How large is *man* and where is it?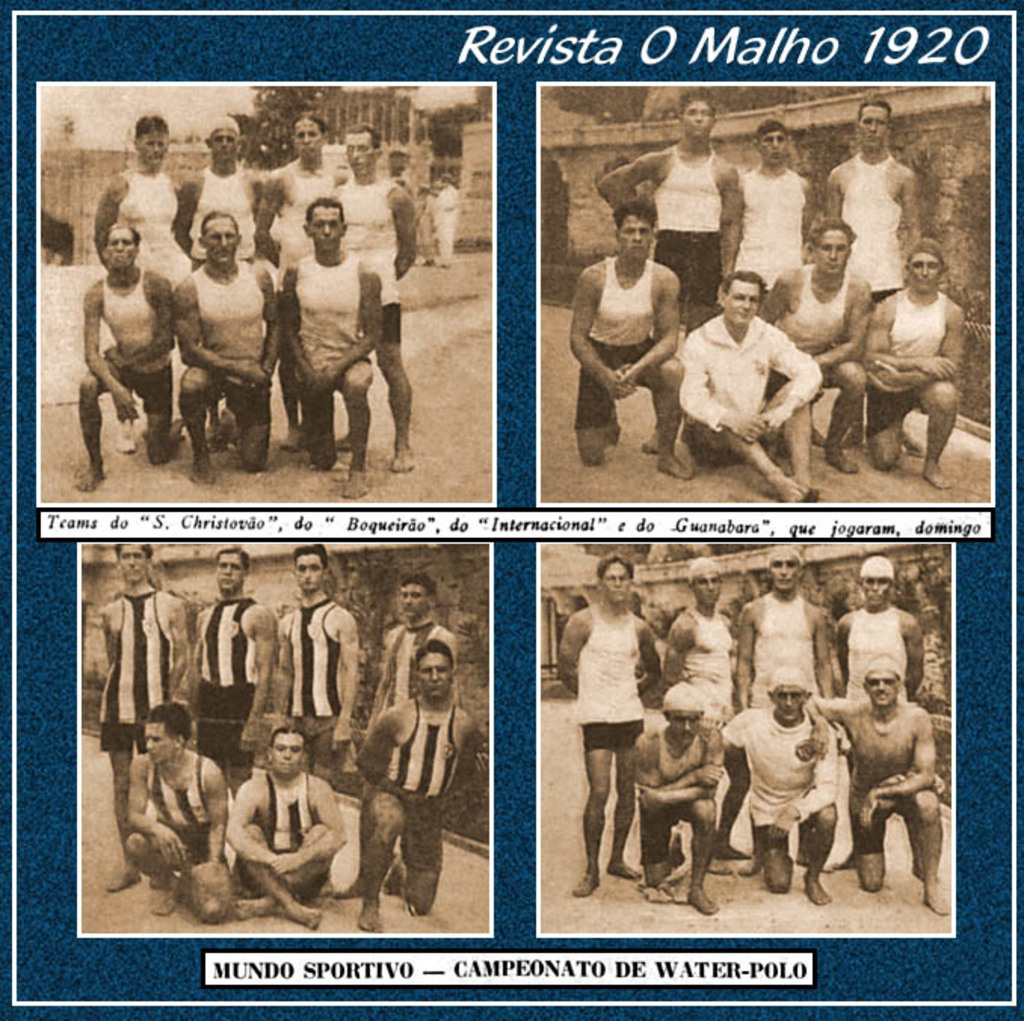
Bounding box: box(97, 115, 183, 455).
